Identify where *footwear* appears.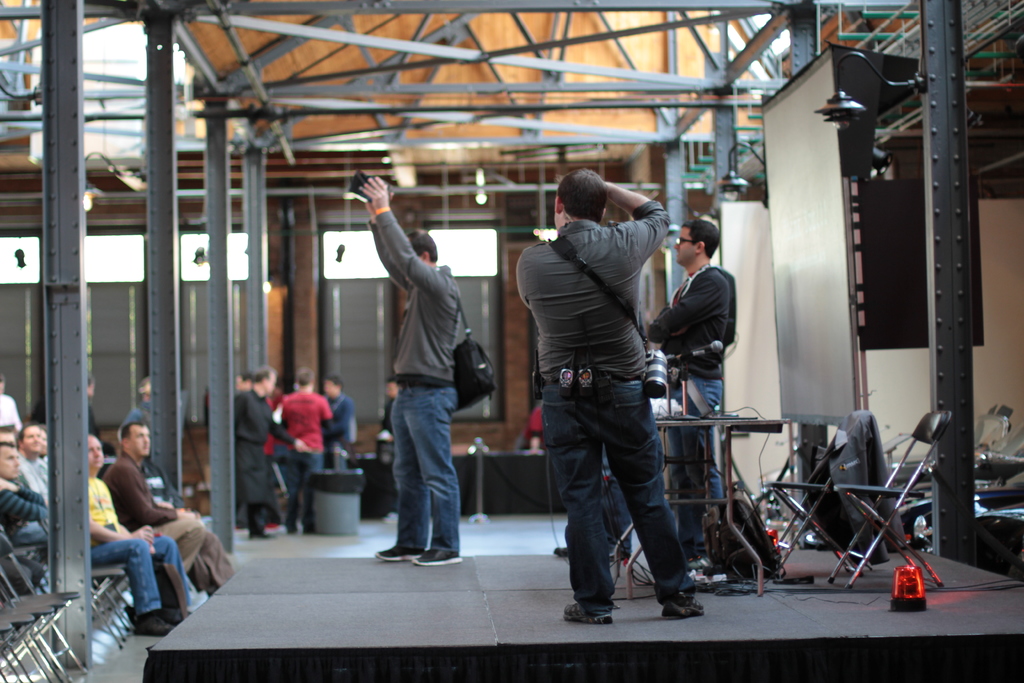
Appears at [412, 546, 464, 568].
